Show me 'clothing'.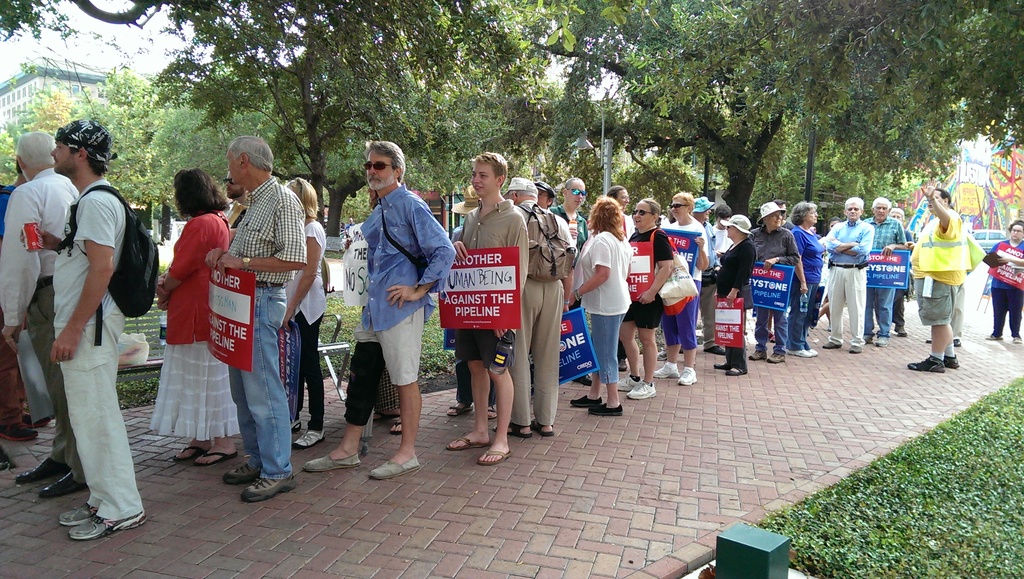
'clothing' is here: [left=716, top=238, right=756, bottom=373].
